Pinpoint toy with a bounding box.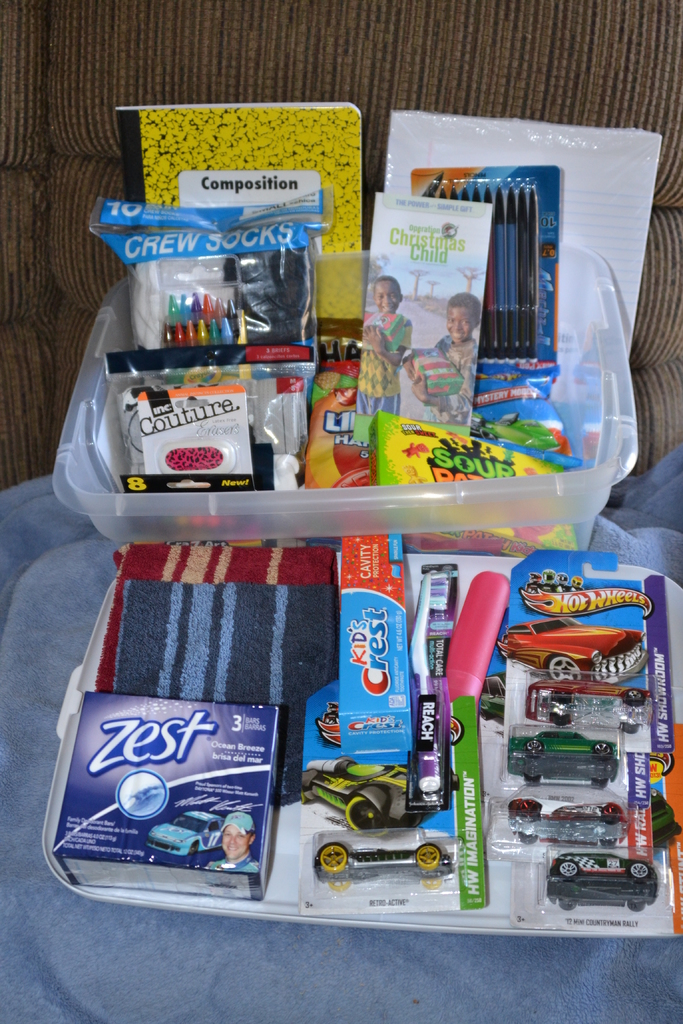
crop(295, 760, 466, 838).
